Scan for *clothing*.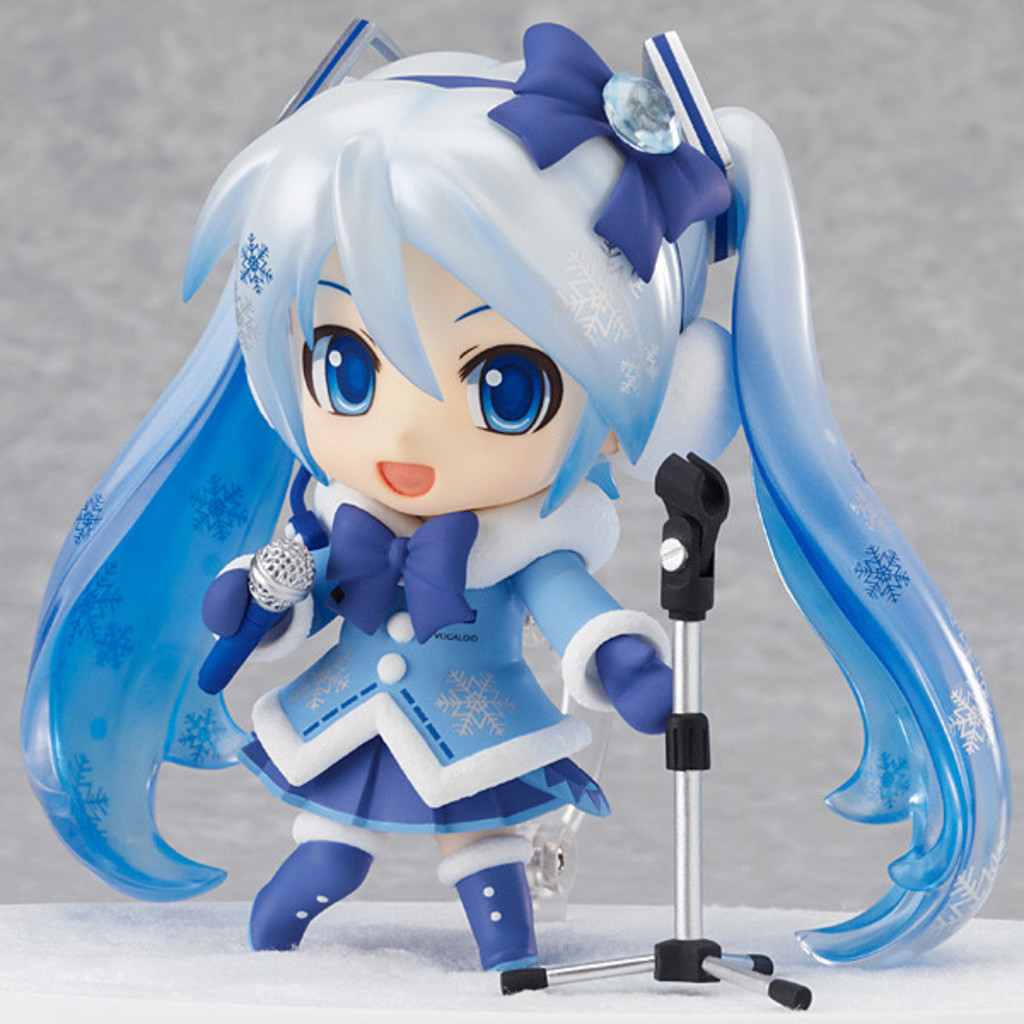
Scan result: <box>215,483,667,840</box>.
